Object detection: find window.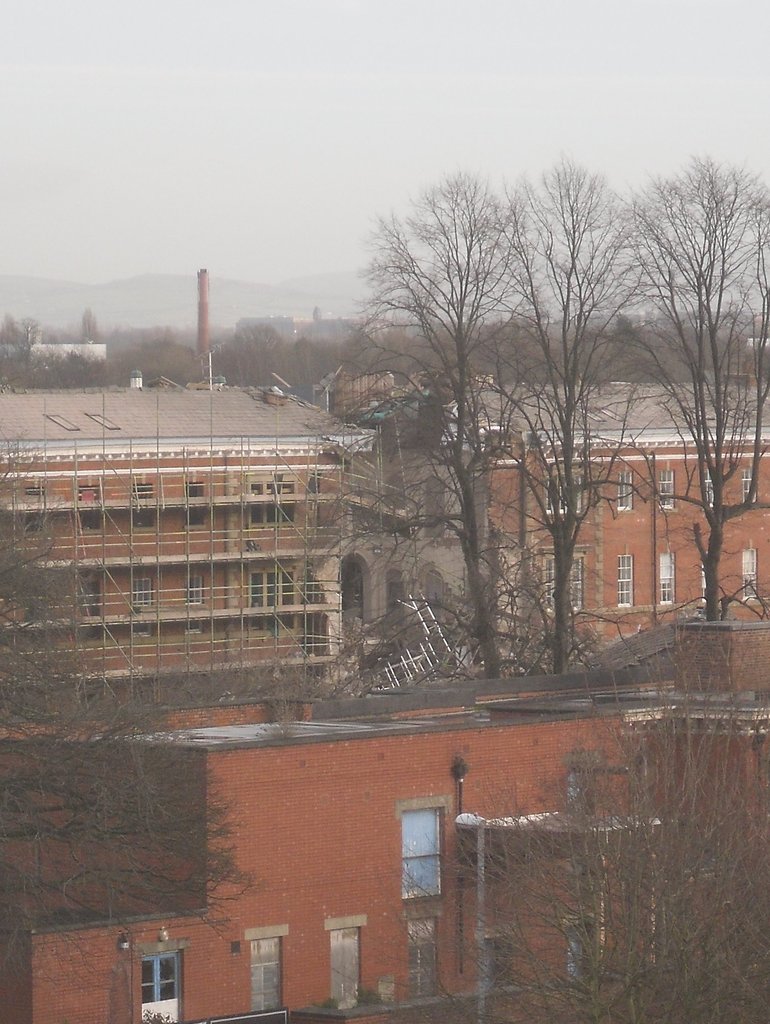
l=243, t=938, r=286, b=1017.
